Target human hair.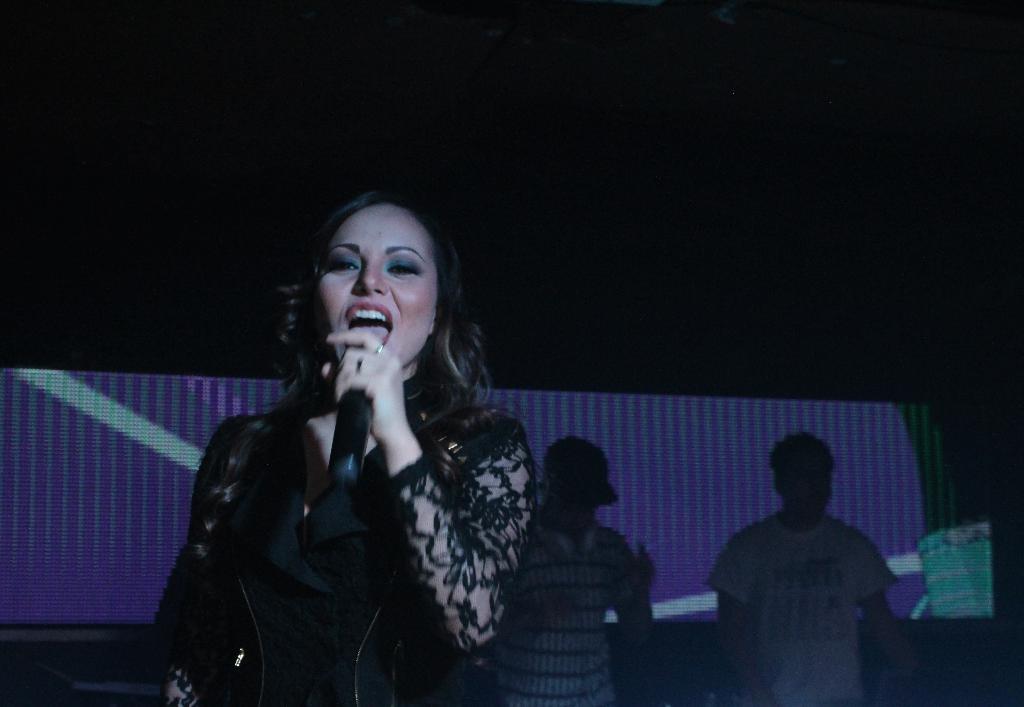
Target region: x1=768 y1=426 x2=836 y2=477.
